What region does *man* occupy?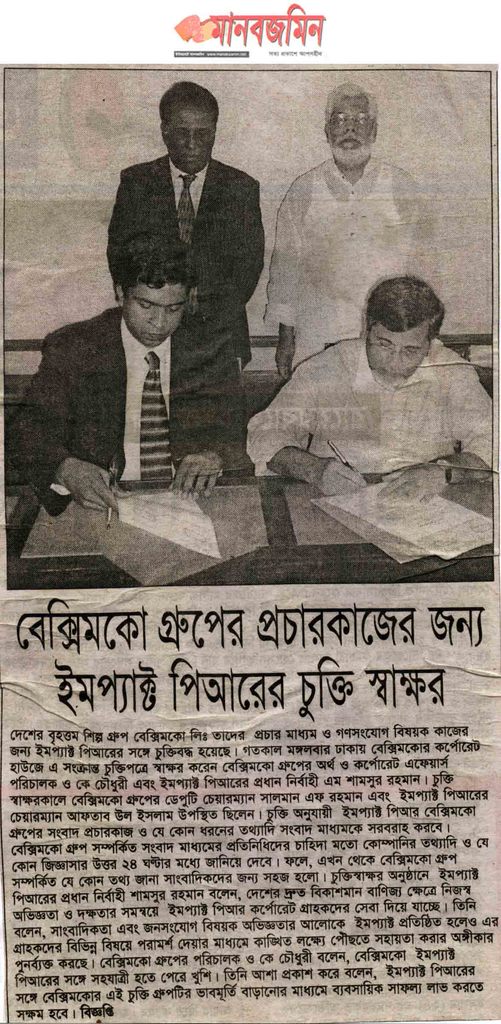
<box>4,232,233,511</box>.
